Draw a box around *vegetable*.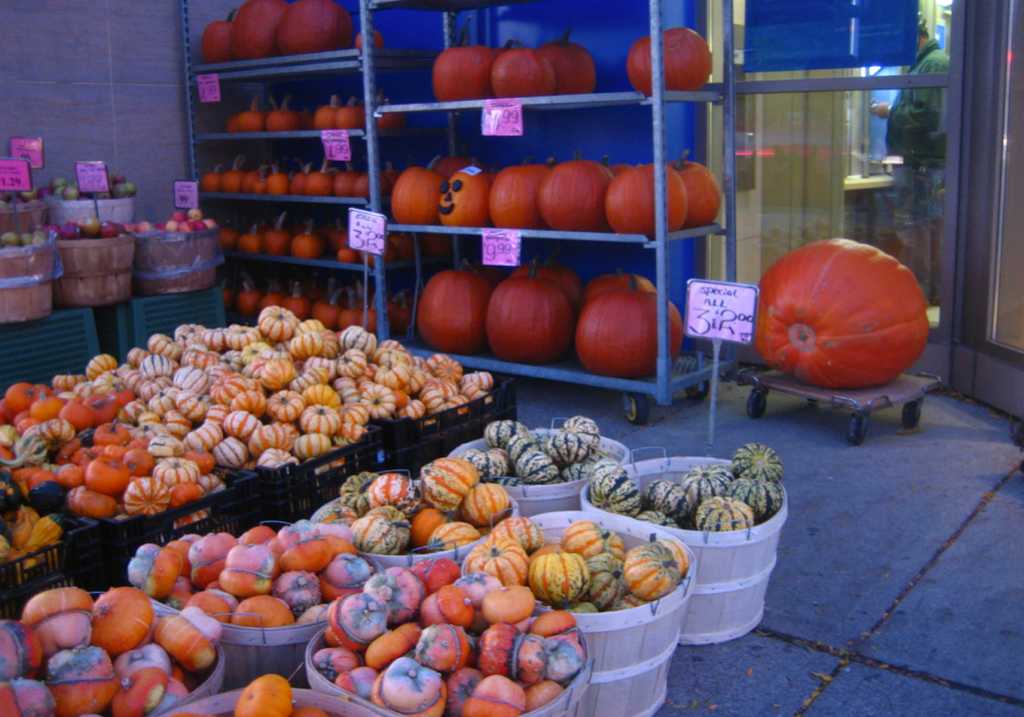
pyautogui.locateOnScreen(388, 294, 414, 331).
